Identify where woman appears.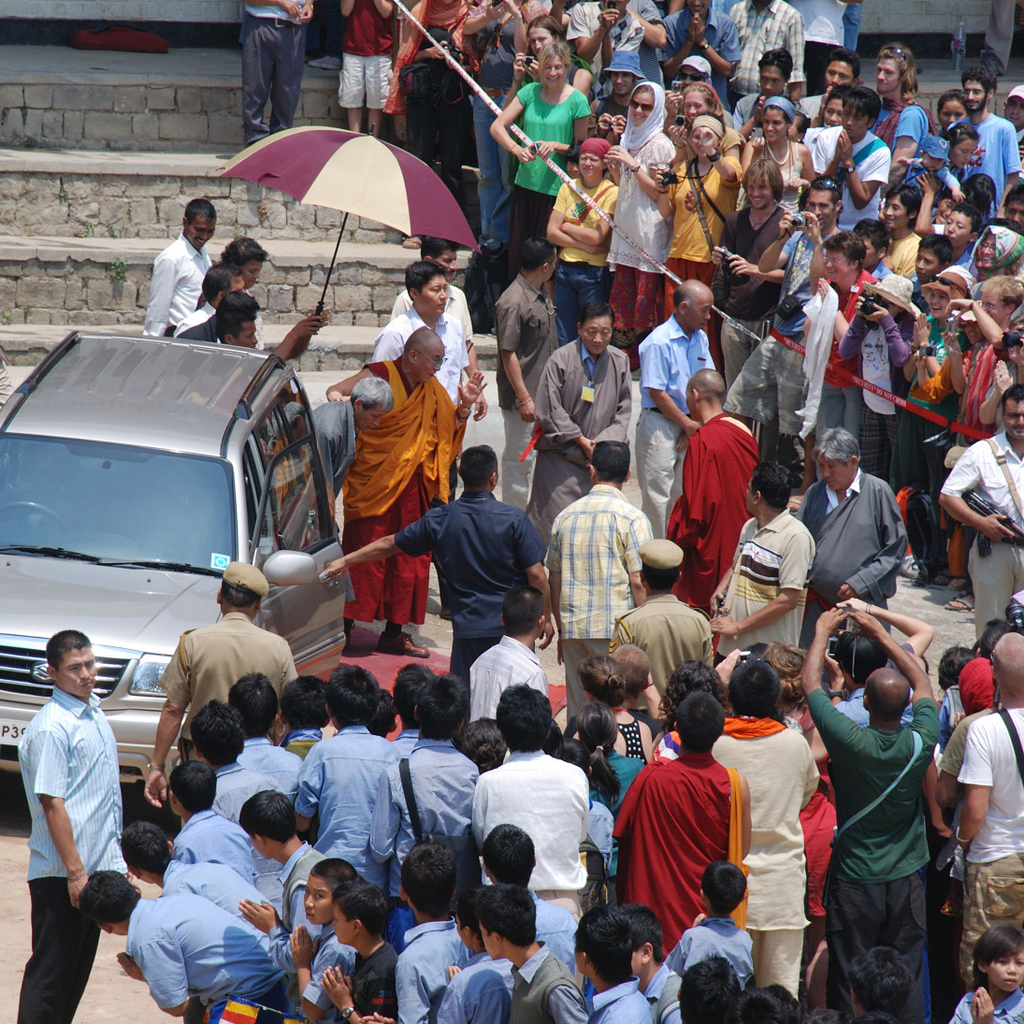
Appears at 655 666 741 759.
